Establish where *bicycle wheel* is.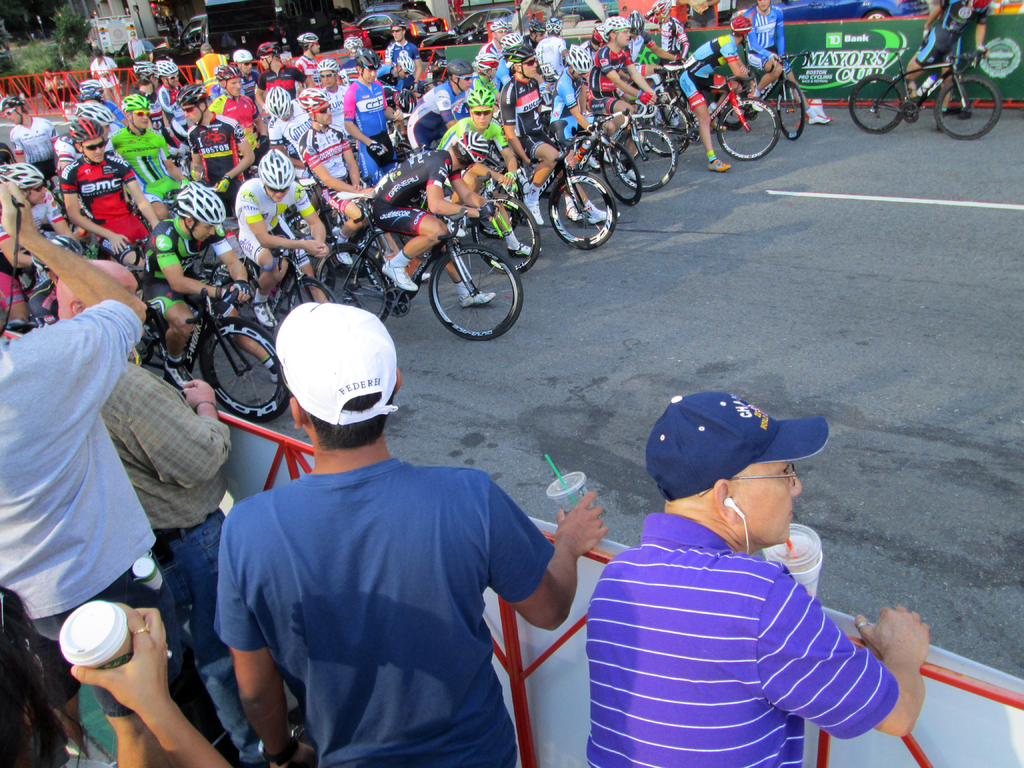
Established at [470, 193, 540, 273].
